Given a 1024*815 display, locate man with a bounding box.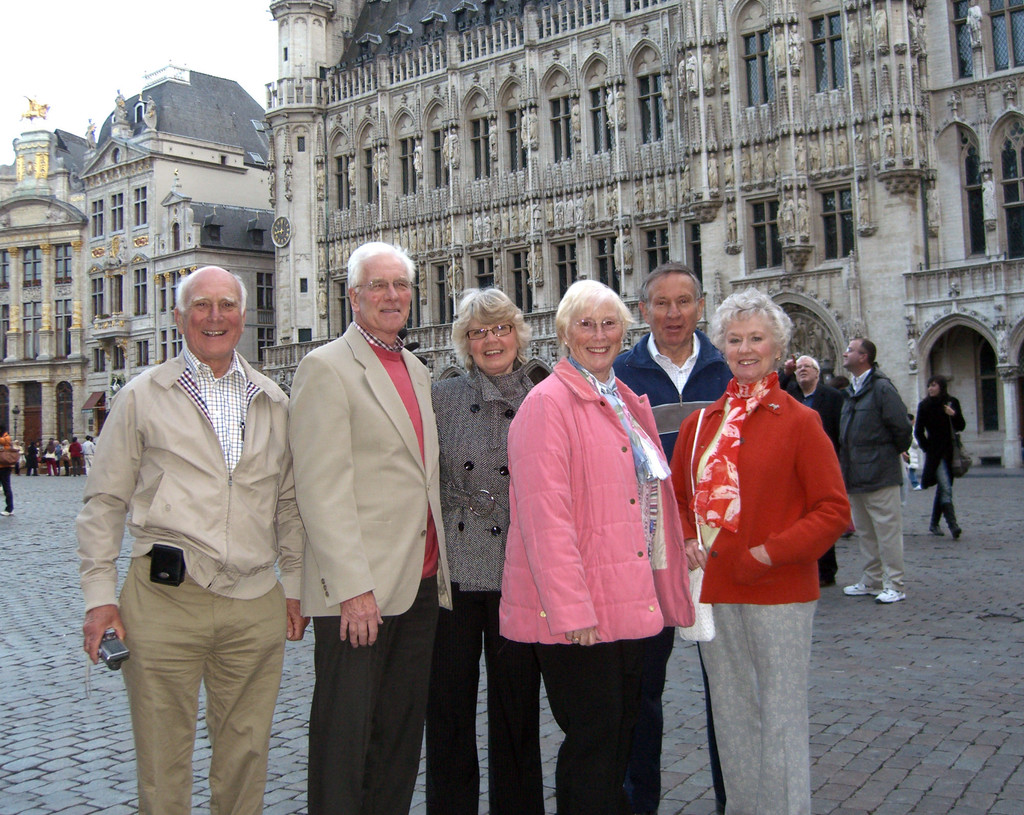
Located: (838, 336, 913, 605).
